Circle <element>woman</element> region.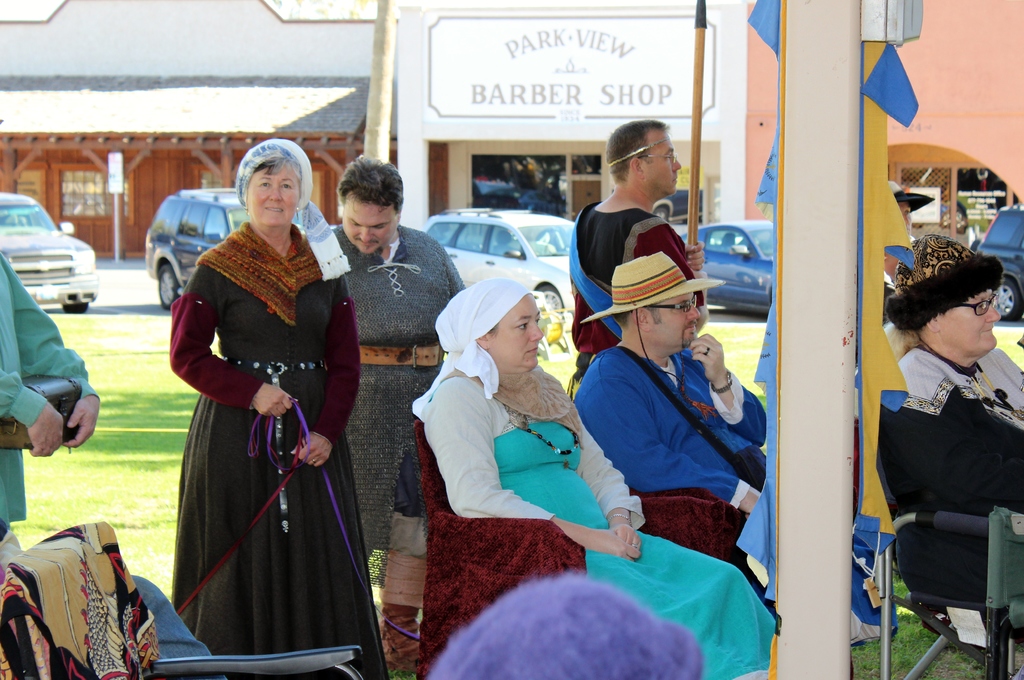
Region: left=409, top=270, right=780, bottom=679.
